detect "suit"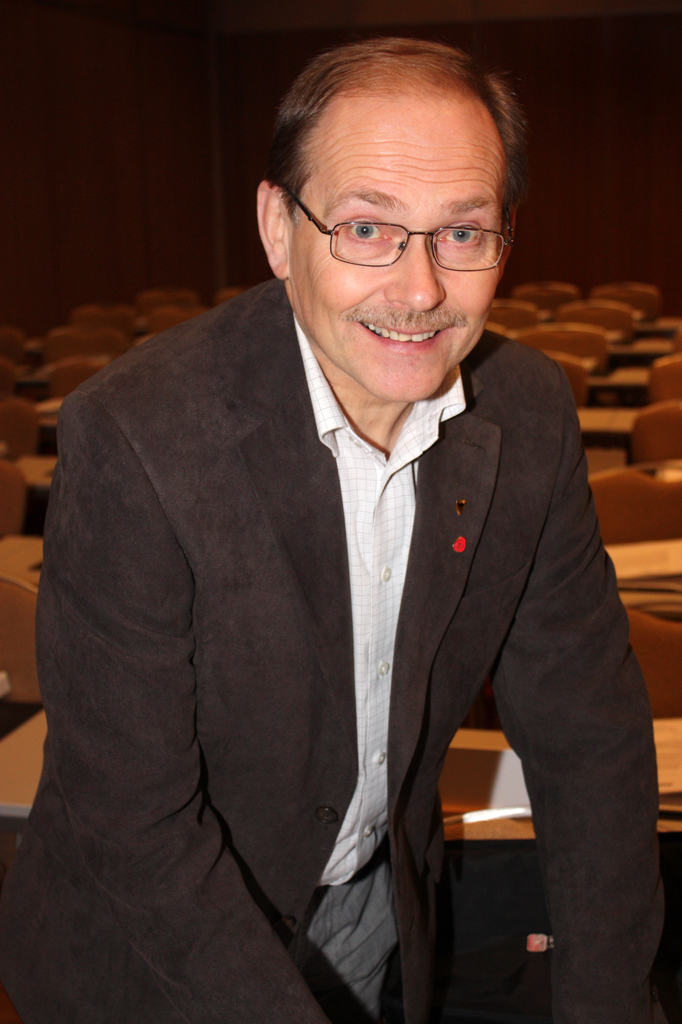
box(53, 126, 634, 1023)
